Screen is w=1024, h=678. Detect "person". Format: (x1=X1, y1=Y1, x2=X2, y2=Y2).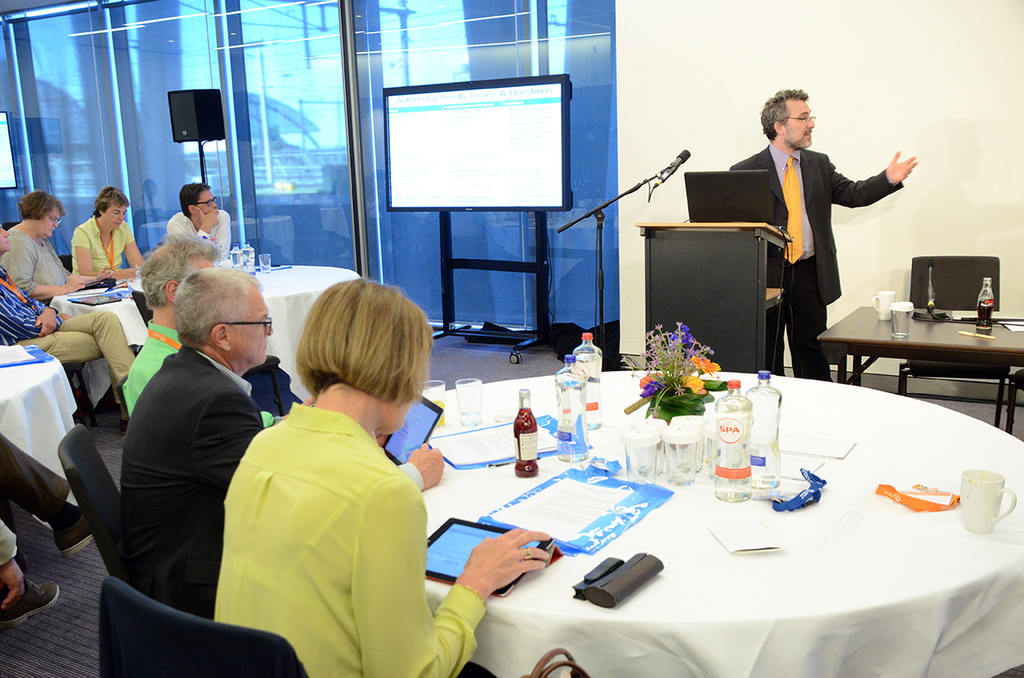
(x1=113, y1=230, x2=222, y2=424).
